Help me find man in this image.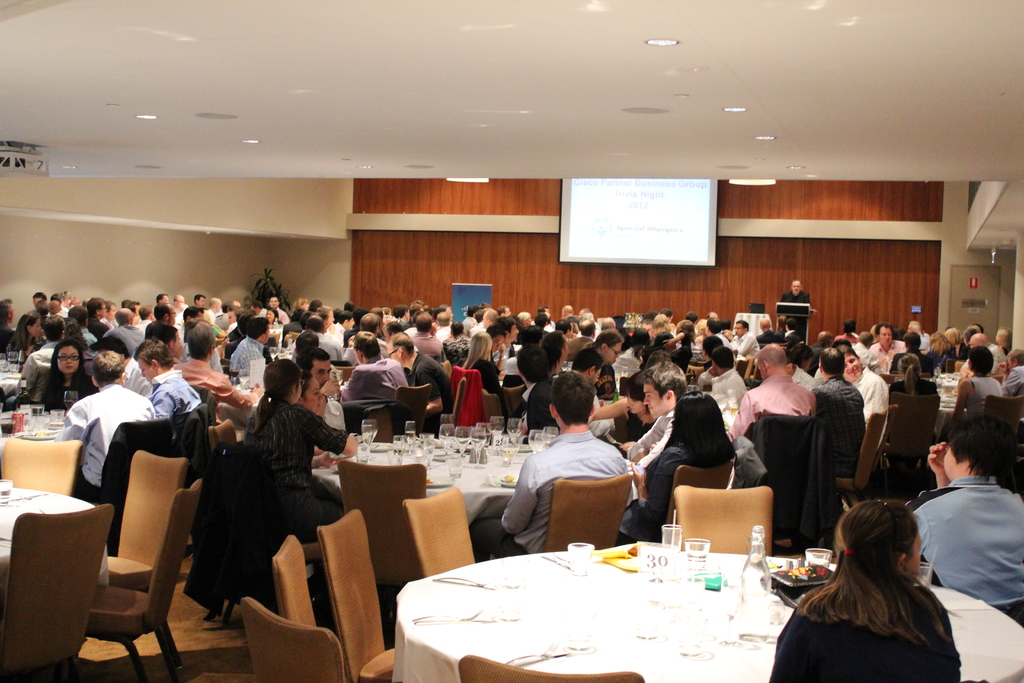
Found it: 576, 305, 598, 330.
